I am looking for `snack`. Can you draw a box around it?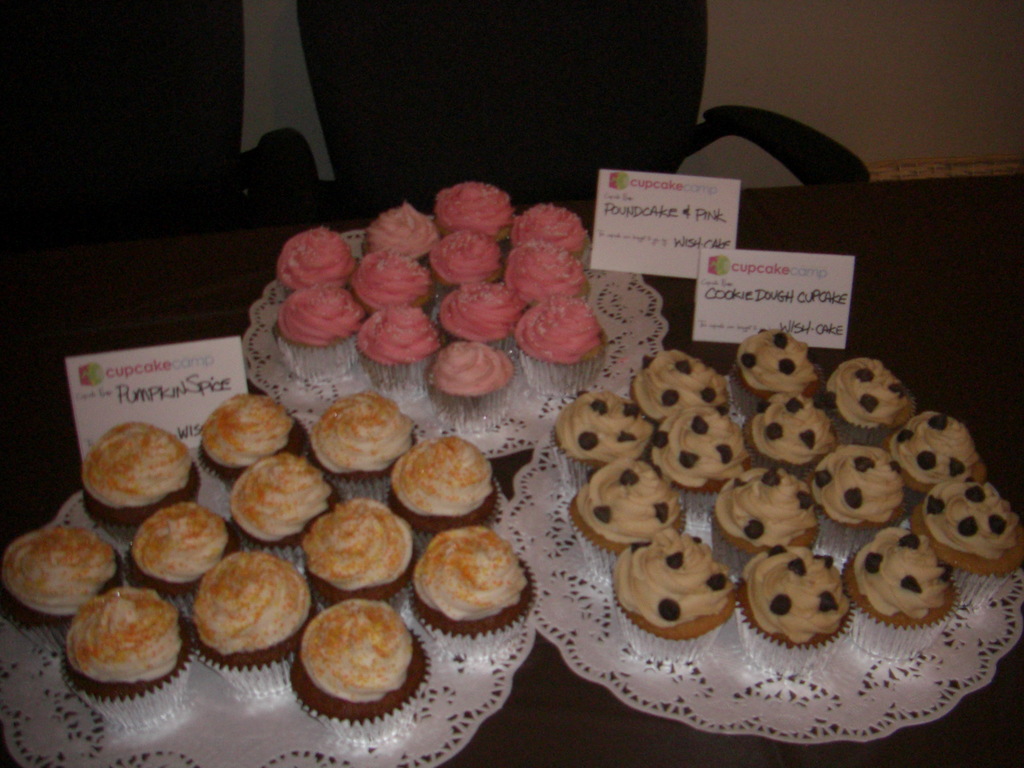
Sure, the bounding box is 0/517/120/639.
